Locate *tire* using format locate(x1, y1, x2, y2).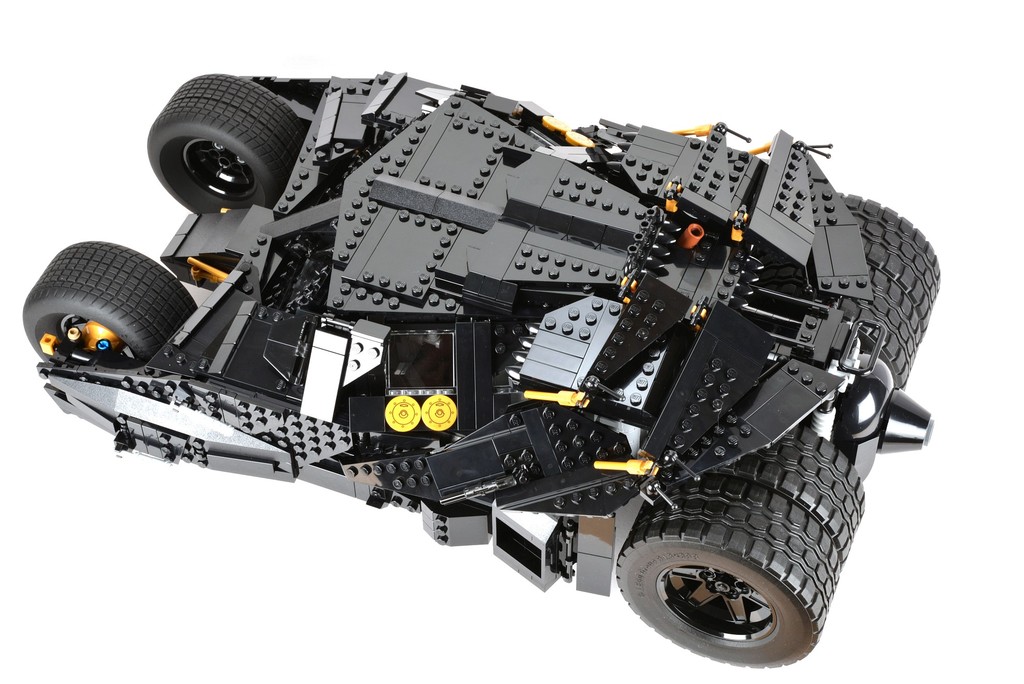
locate(612, 487, 844, 671).
